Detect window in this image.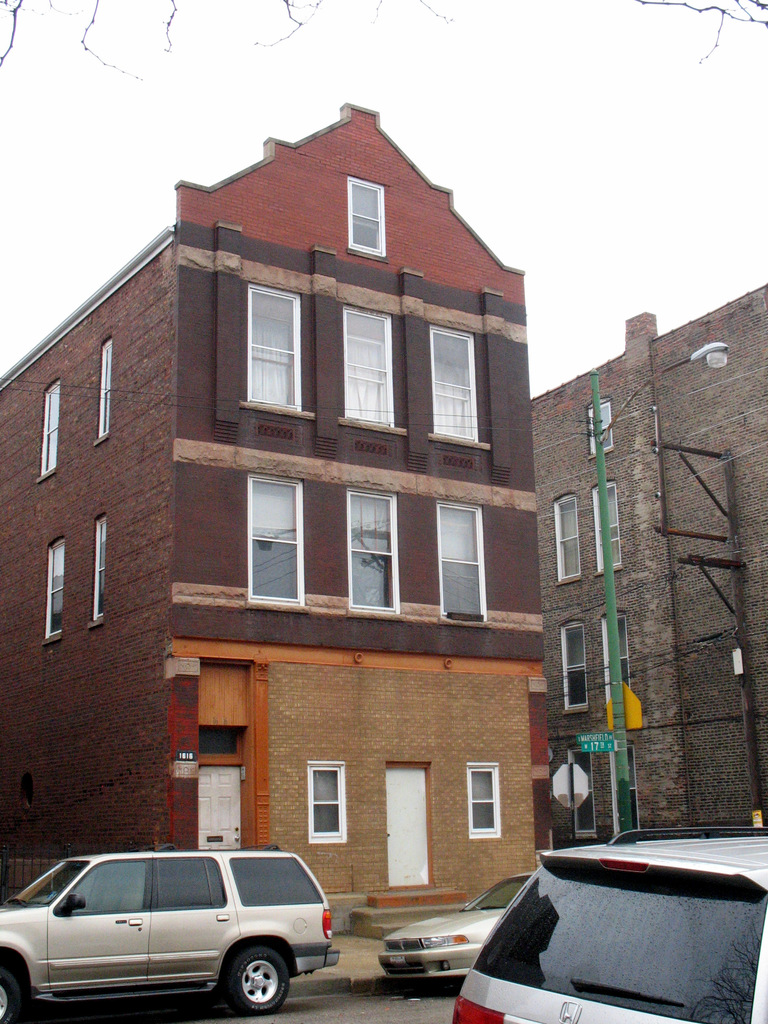
Detection: (336,316,390,429).
